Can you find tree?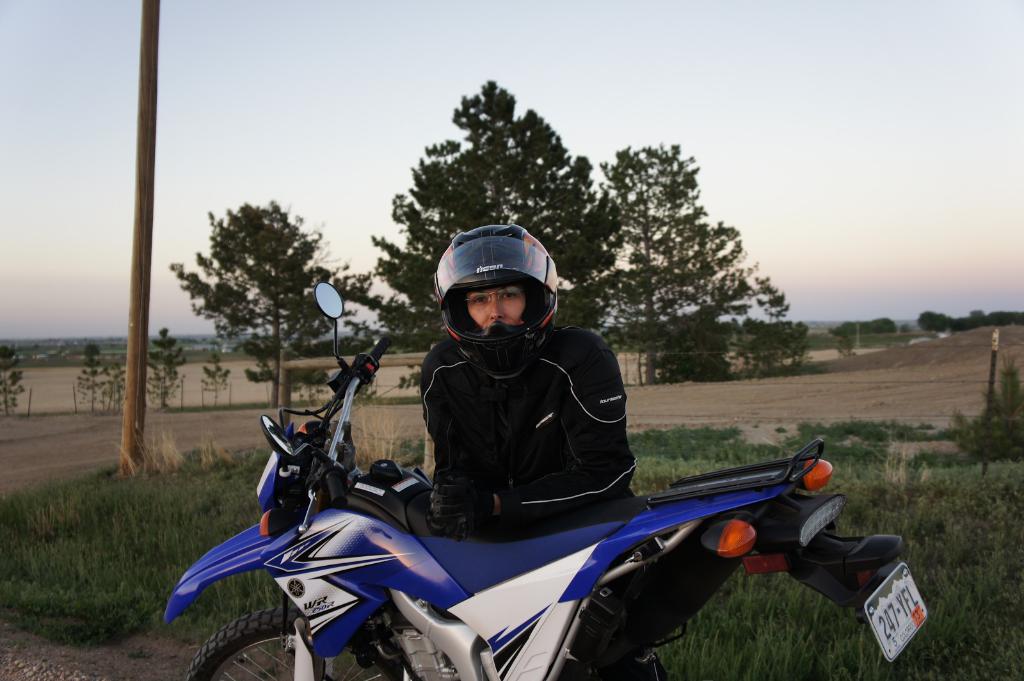
Yes, bounding box: box(172, 182, 332, 366).
